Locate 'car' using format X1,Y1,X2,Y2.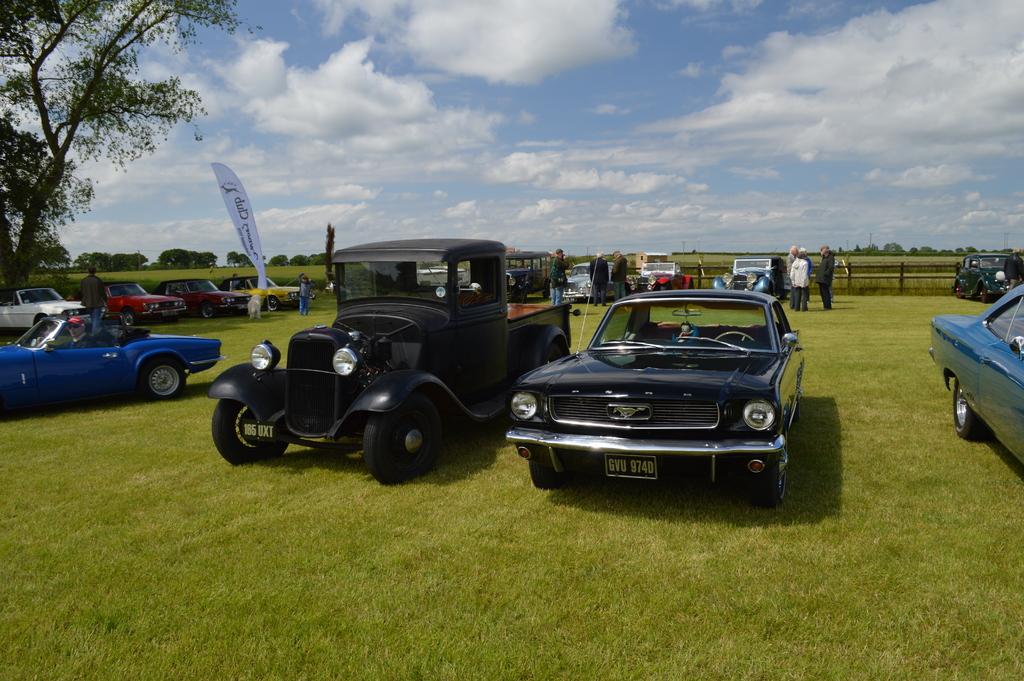
1,309,220,400.
